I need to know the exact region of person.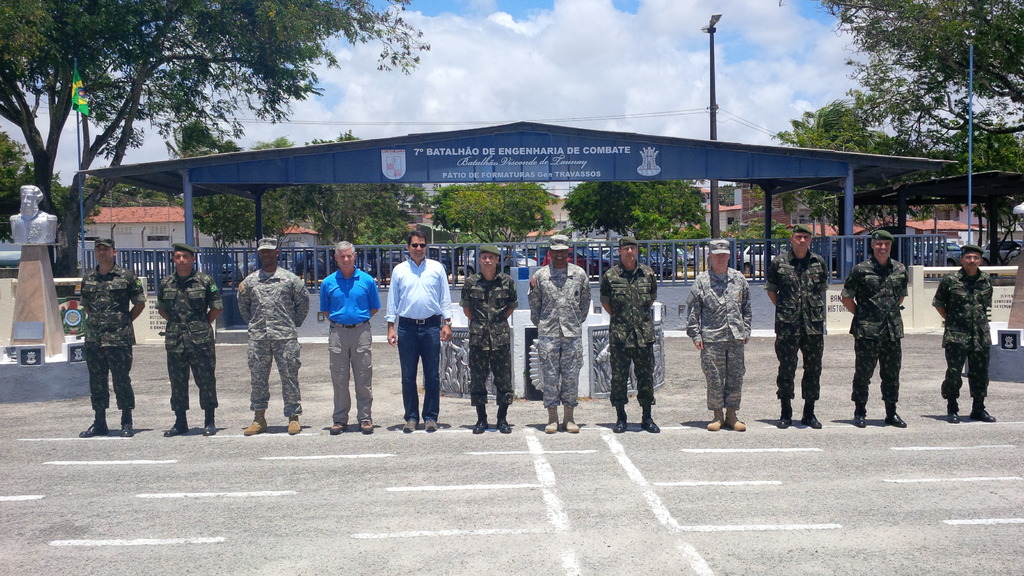
Region: {"left": 767, "top": 225, "right": 829, "bottom": 426}.
